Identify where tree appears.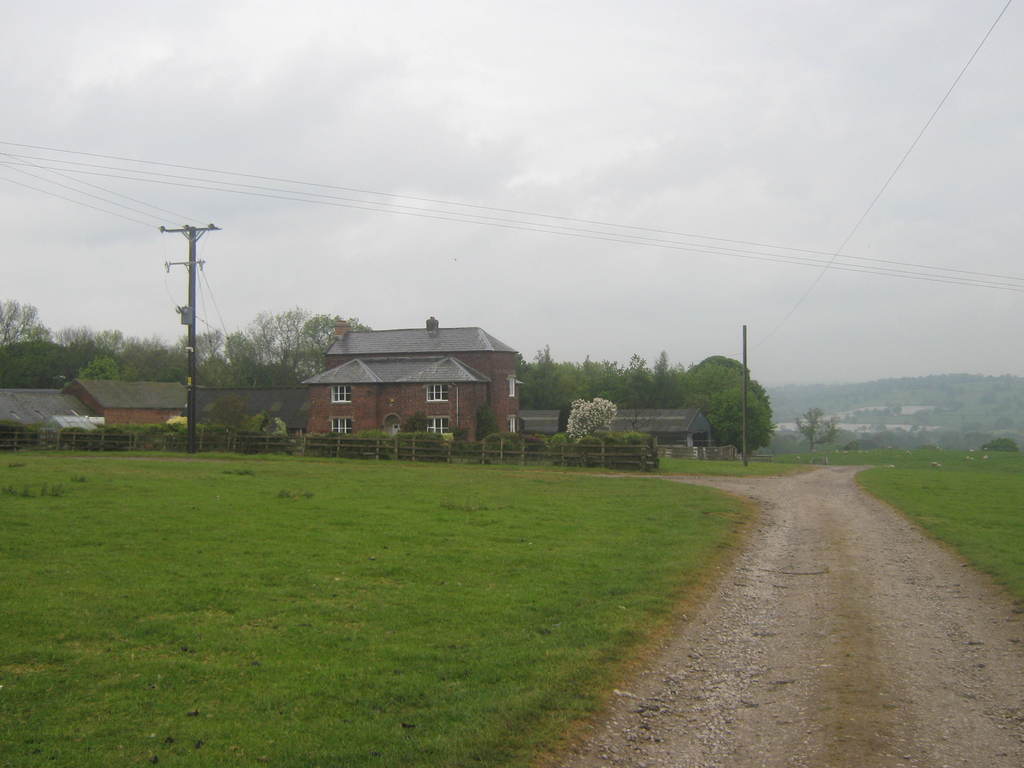
Appears at [619,346,687,412].
